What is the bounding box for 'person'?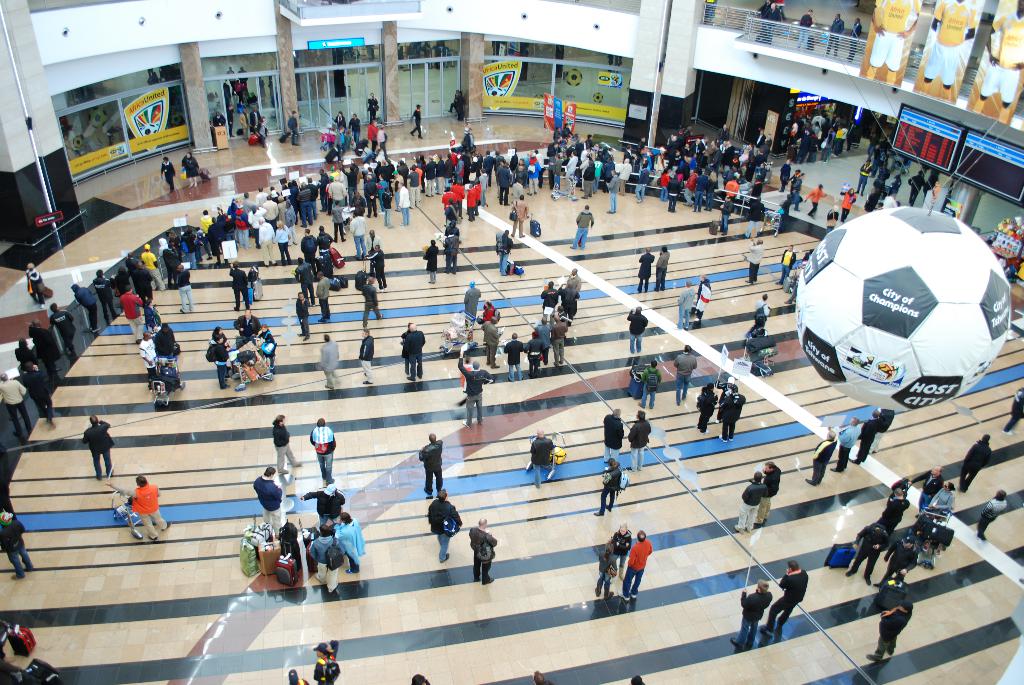
[923,0,977,100].
